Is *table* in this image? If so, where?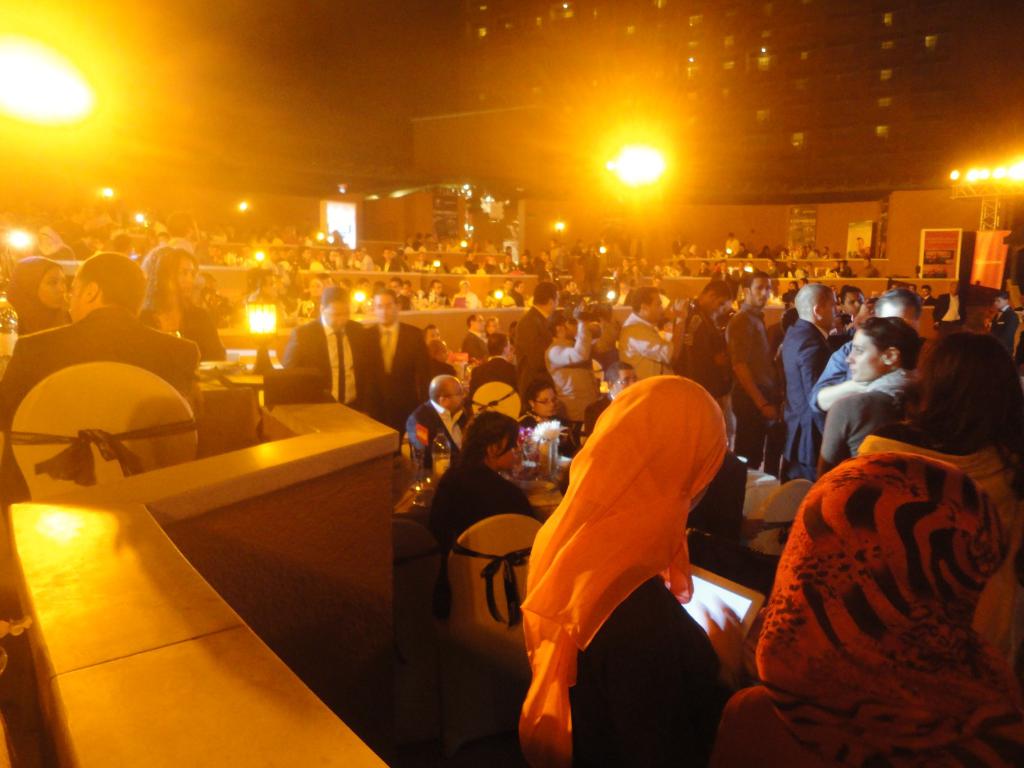
Yes, at rect(1, 373, 468, 767).
